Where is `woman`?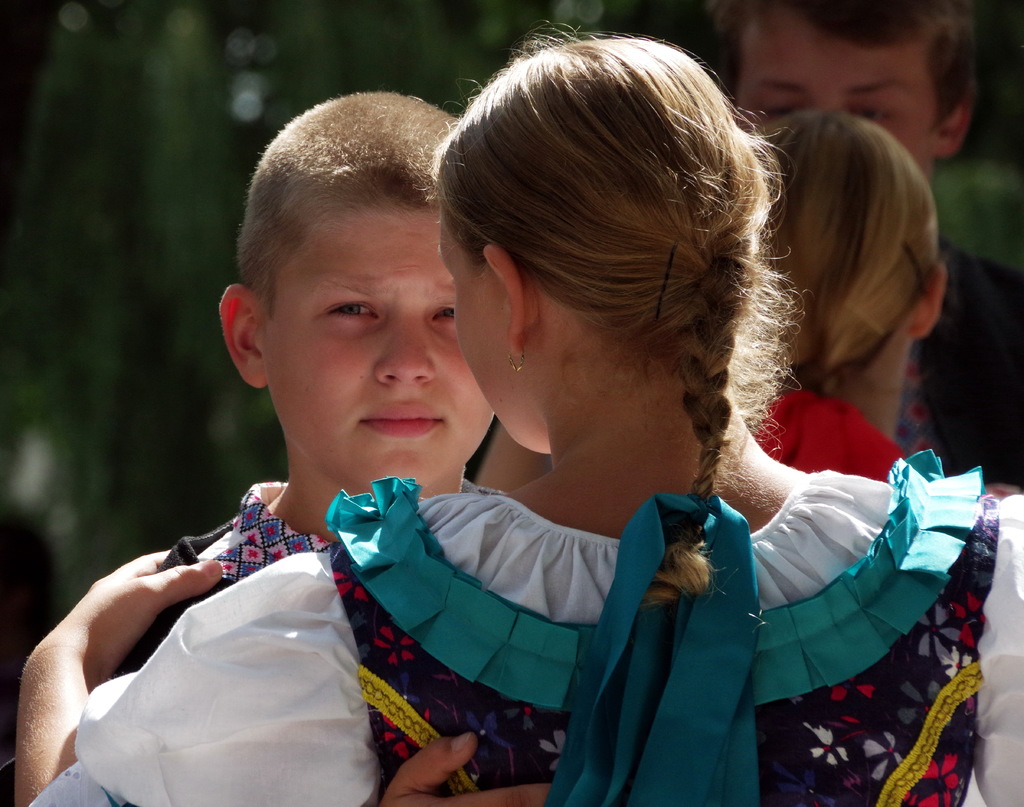
rect(3, 25, 1023, 800).
